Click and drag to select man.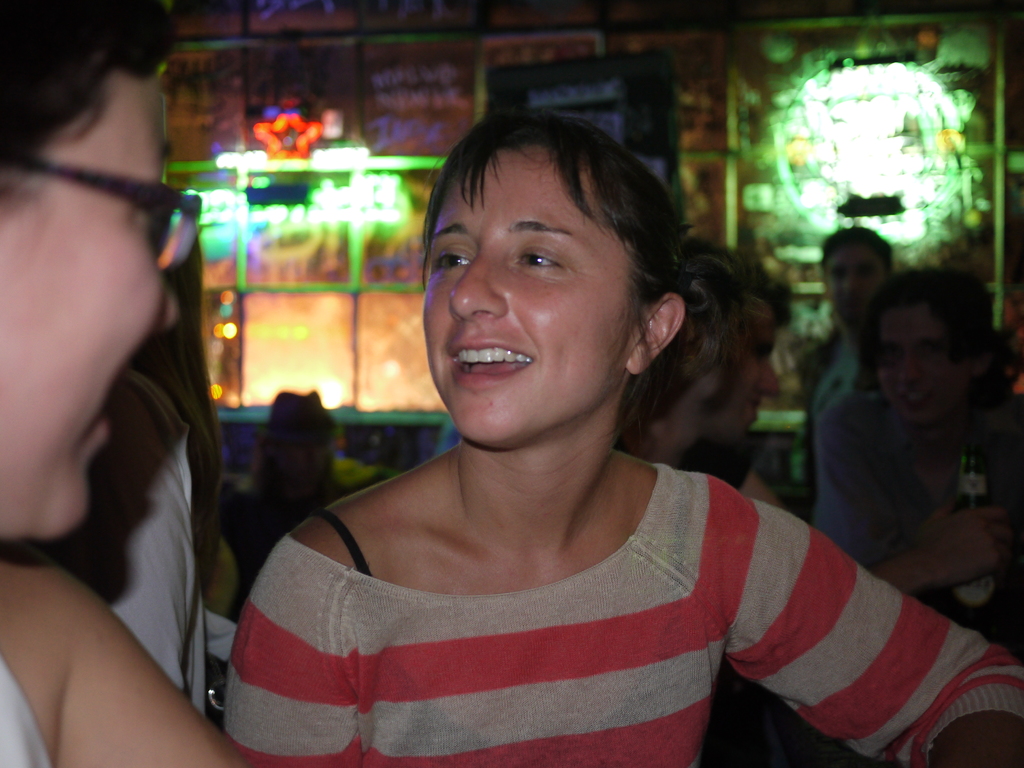
Selection: BBox(684, 233, 789, 508).
